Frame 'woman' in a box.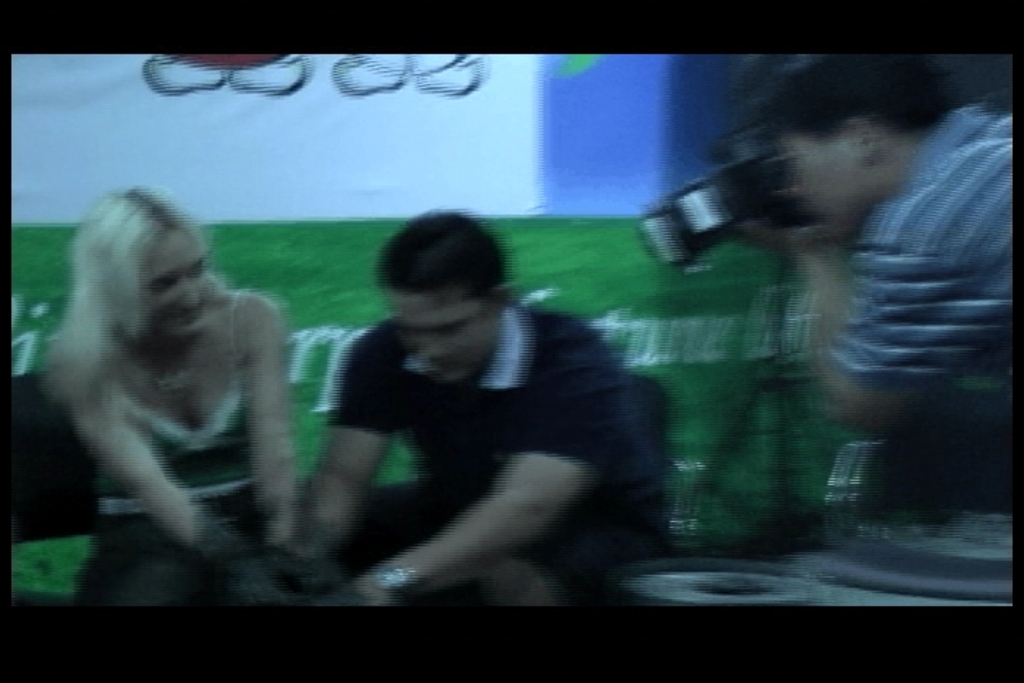
(left=48, top=188, right=343, bottom=610).
